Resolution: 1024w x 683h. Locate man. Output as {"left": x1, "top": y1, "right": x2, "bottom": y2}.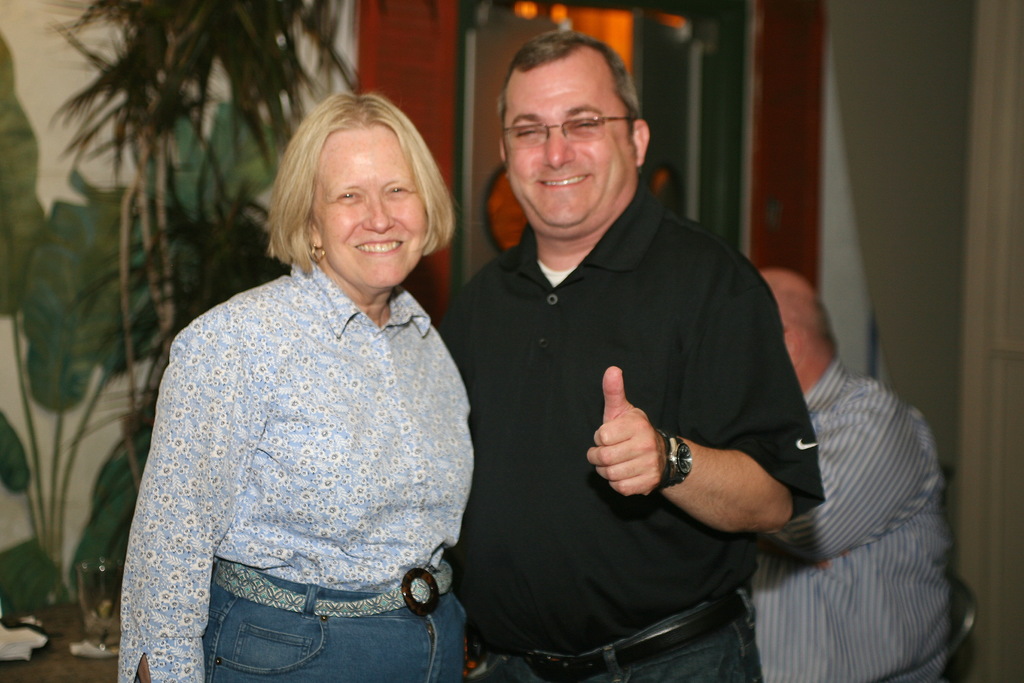
{"left": 436, "top": 30, "right": 824, "bottom": 682}.
